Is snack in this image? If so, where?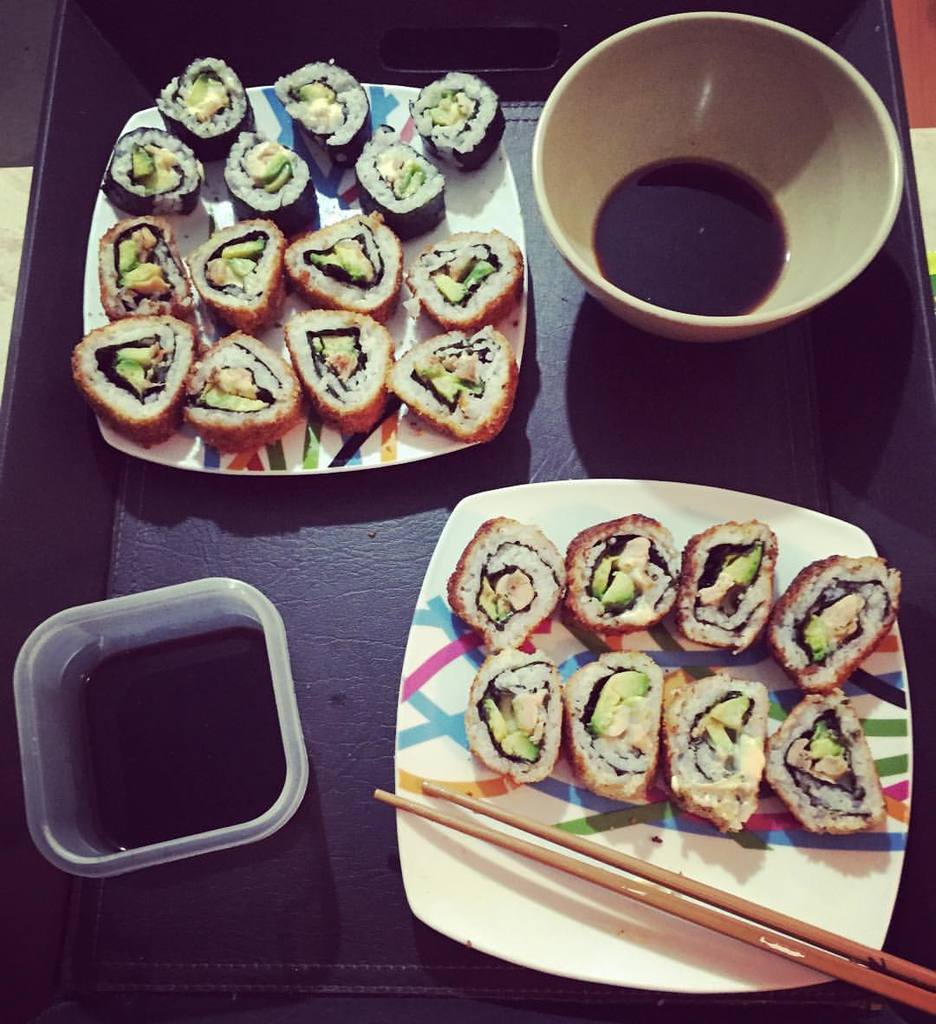
Yes, at bbox(445, 513, 564, 653).
